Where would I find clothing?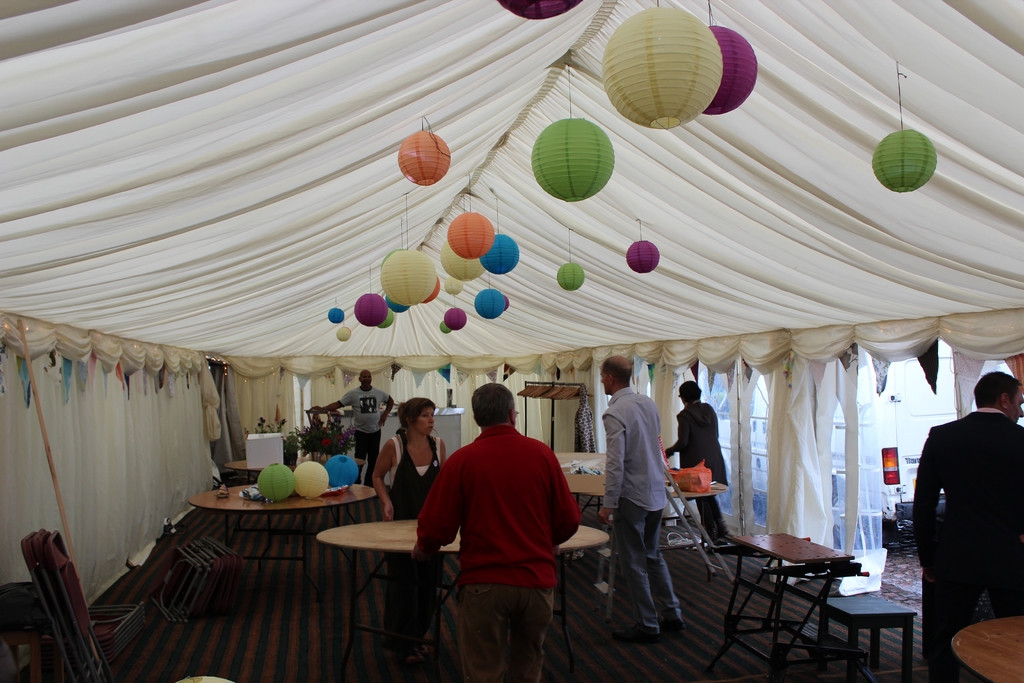
At detection(340, 387, 386, 482).
